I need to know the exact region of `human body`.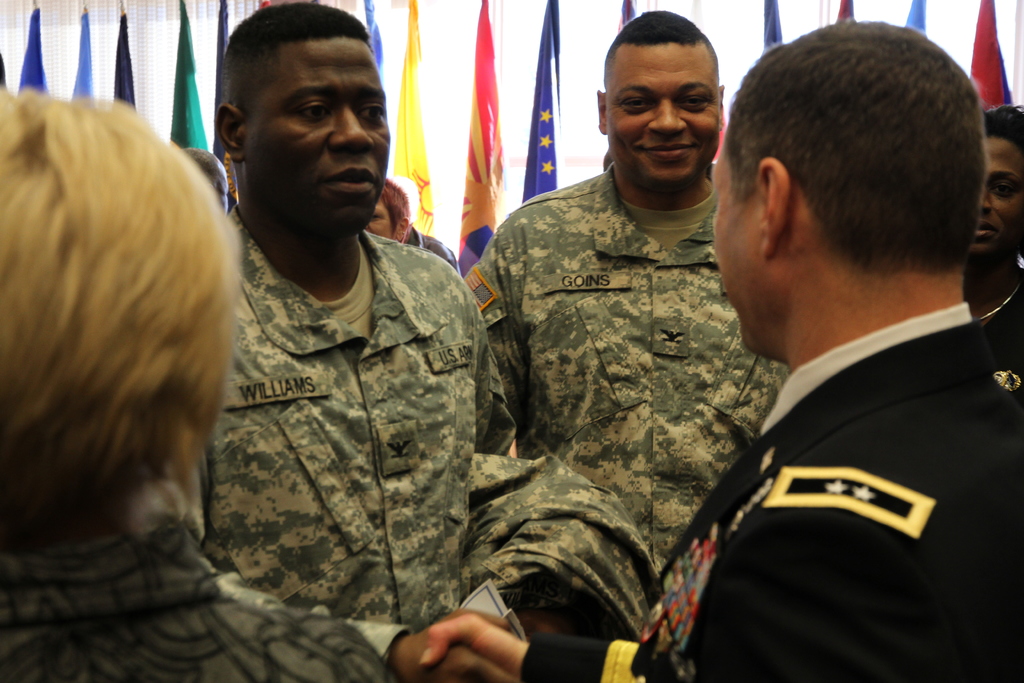
Region: <bbox>964, 97, 1023, 413</bbox>.
